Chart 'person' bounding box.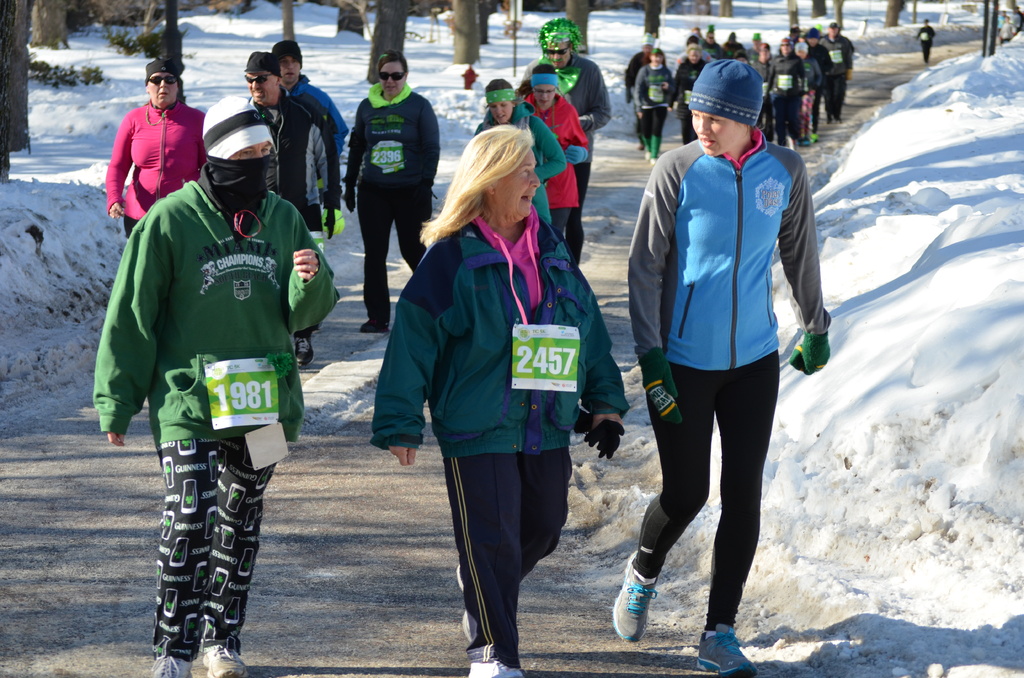
Charted: [719, 33, 743, 54].
